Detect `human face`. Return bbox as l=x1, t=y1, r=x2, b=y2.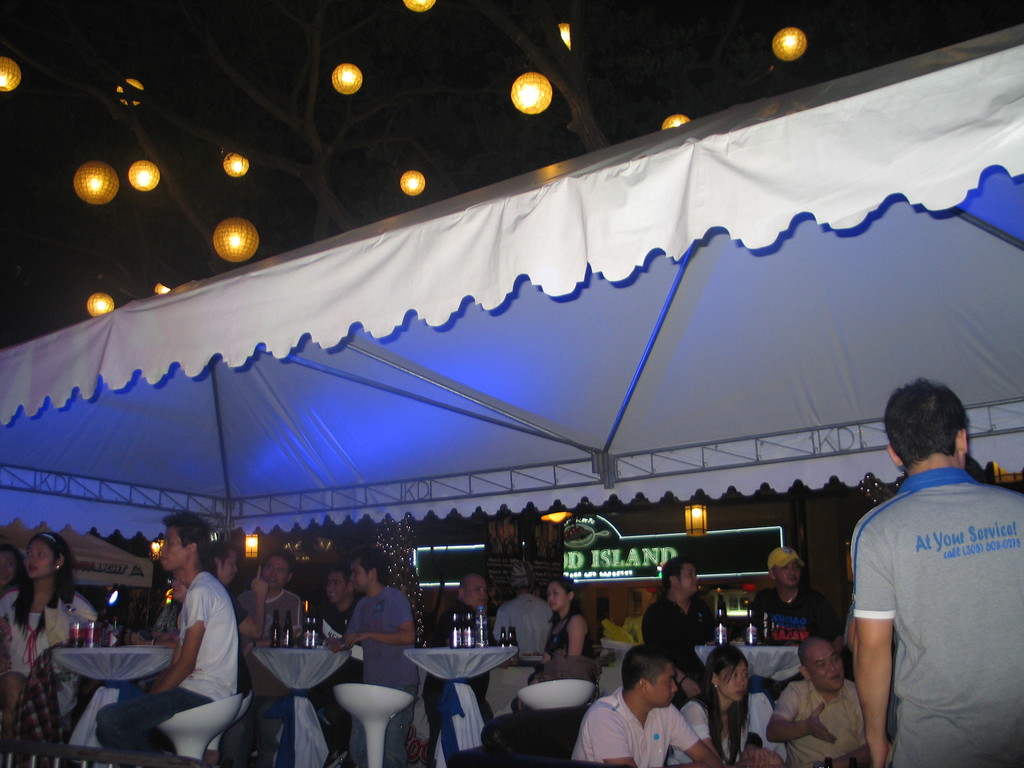
l=349, t=558, r=370, b=595.
